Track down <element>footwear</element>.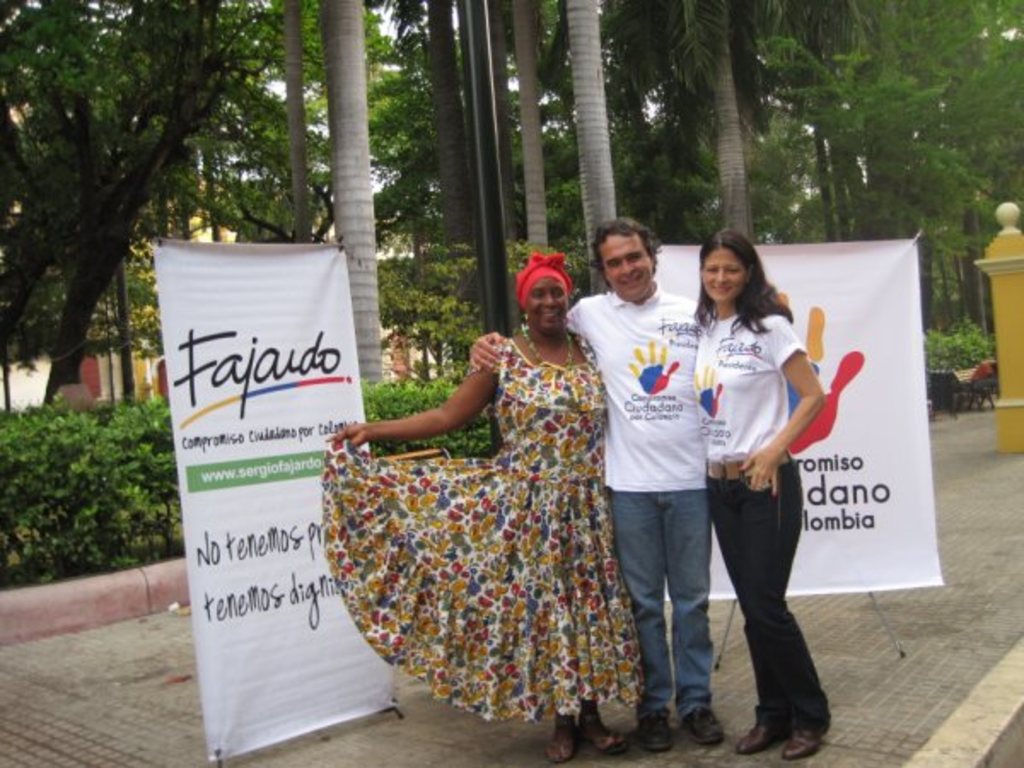
Tracked to <box>543,710,584,763</box>.
